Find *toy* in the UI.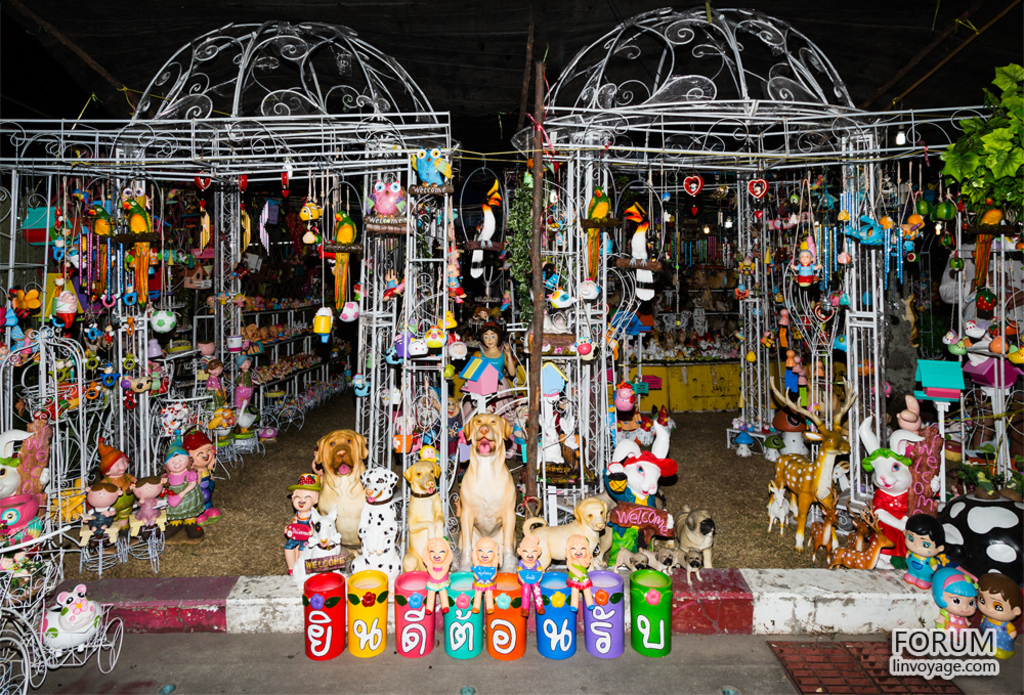
UI element at detection(284, 473, 322, 576).
